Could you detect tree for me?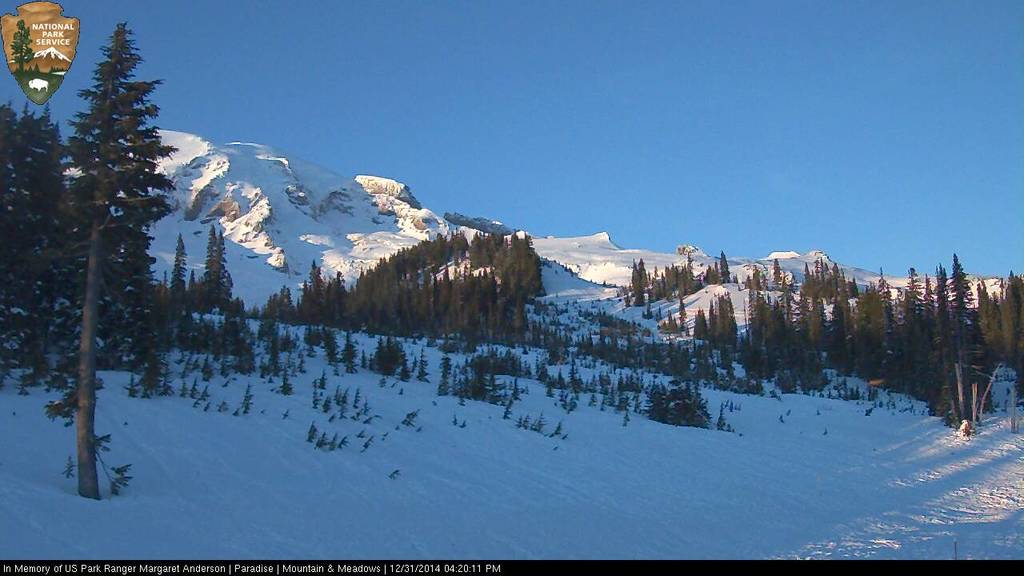
Detection result: select_region(34, 10, 182, 476).
